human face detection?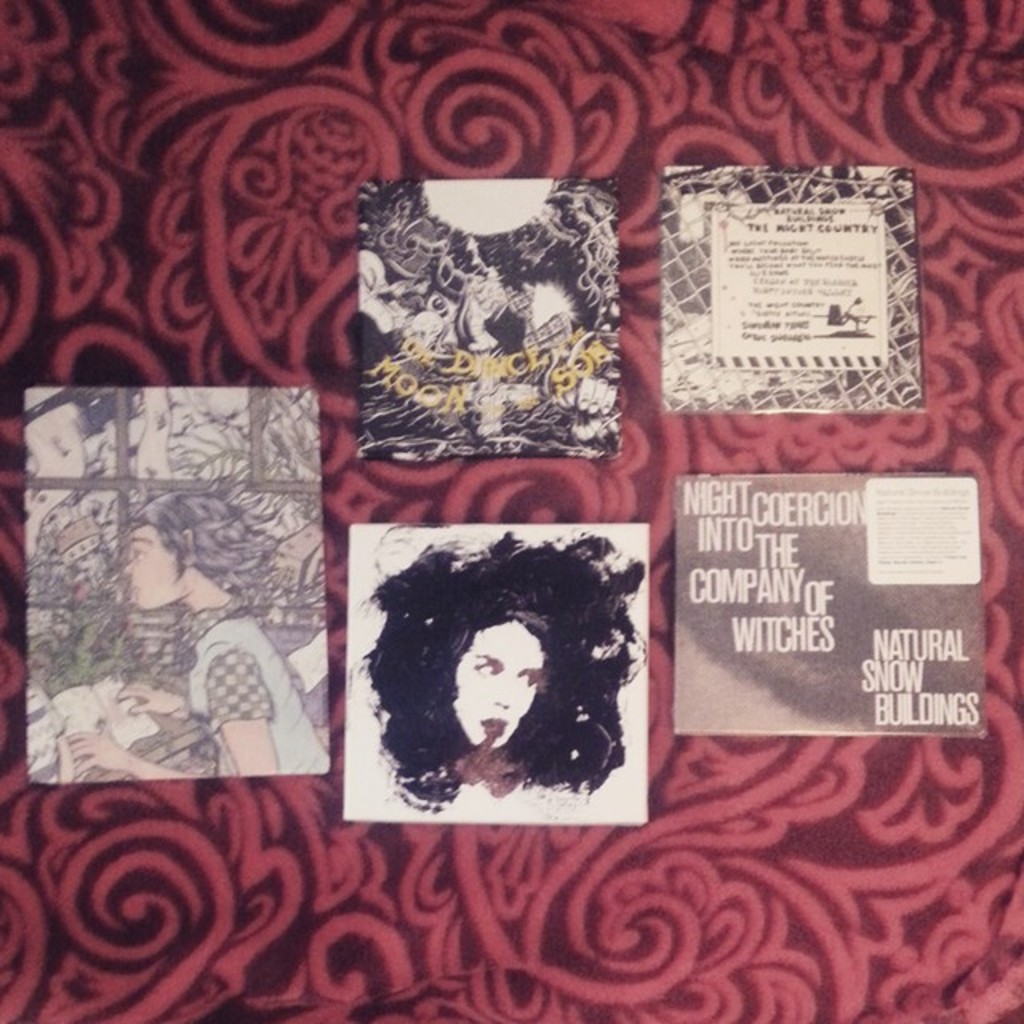
120 526 179 614
